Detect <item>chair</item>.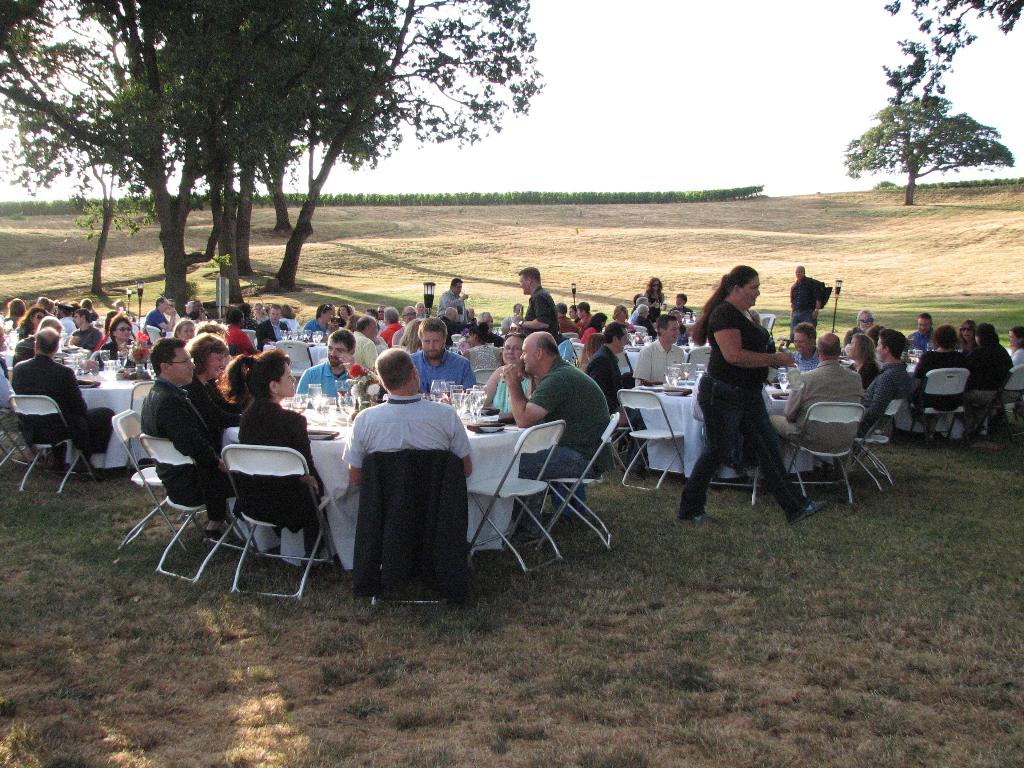
Detected at bbox=(562, 330, 579, 340).
